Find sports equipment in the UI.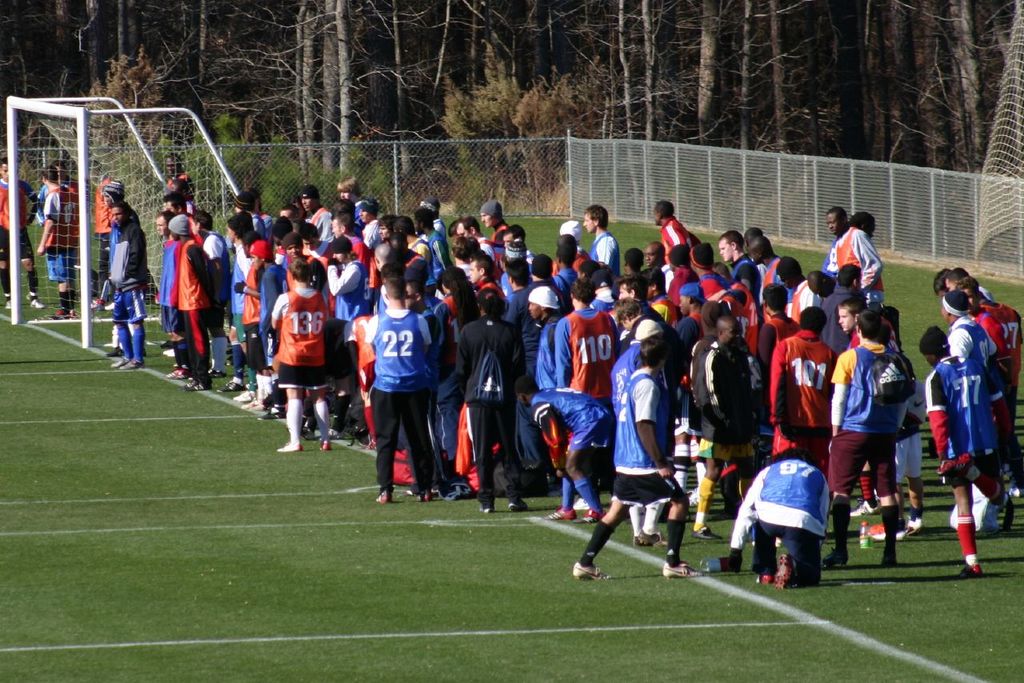
UI element at x1=104, y1=326, x2=134, y2=349.
